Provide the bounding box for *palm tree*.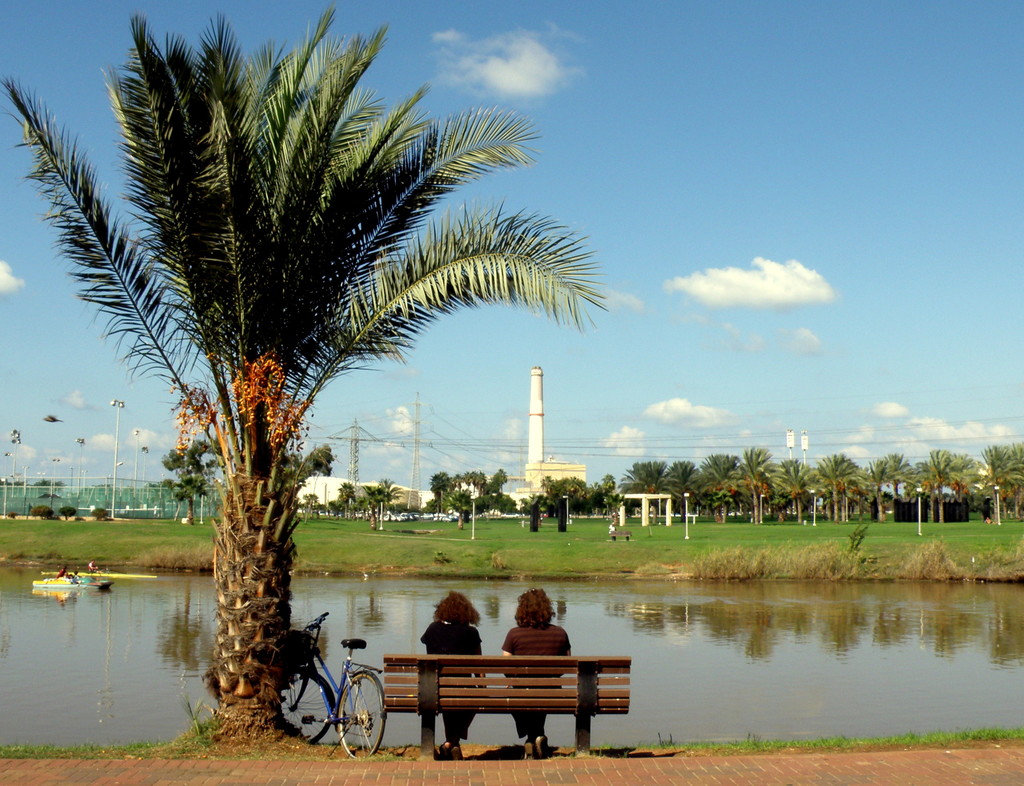
rect(51, 45, 598, 711).
